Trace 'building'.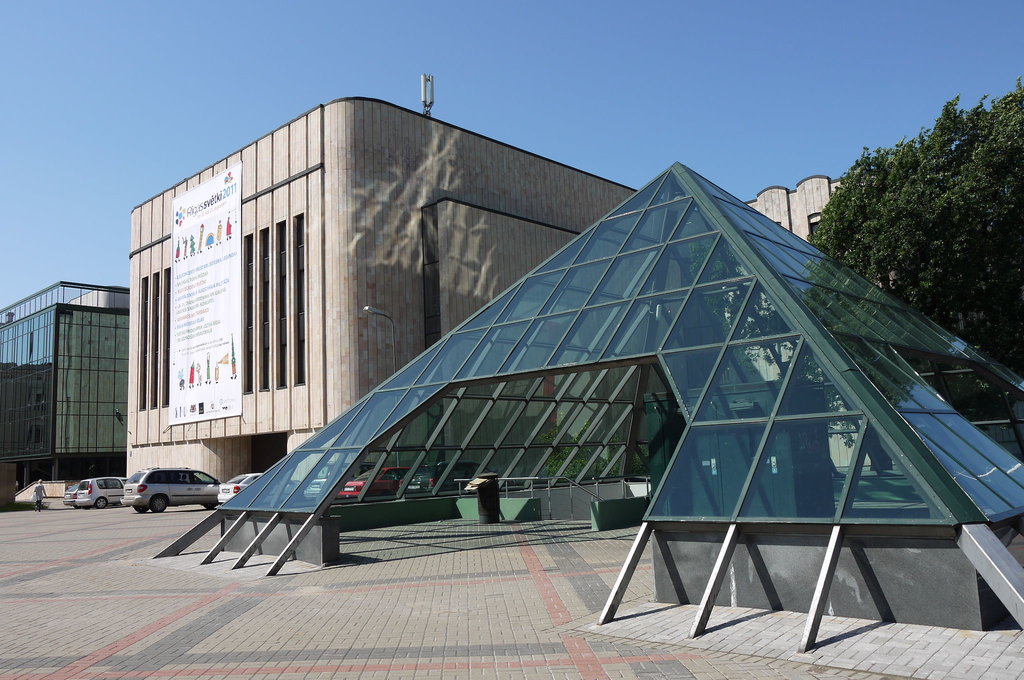
Traced to bbox=(714, 171, 876, 464).
